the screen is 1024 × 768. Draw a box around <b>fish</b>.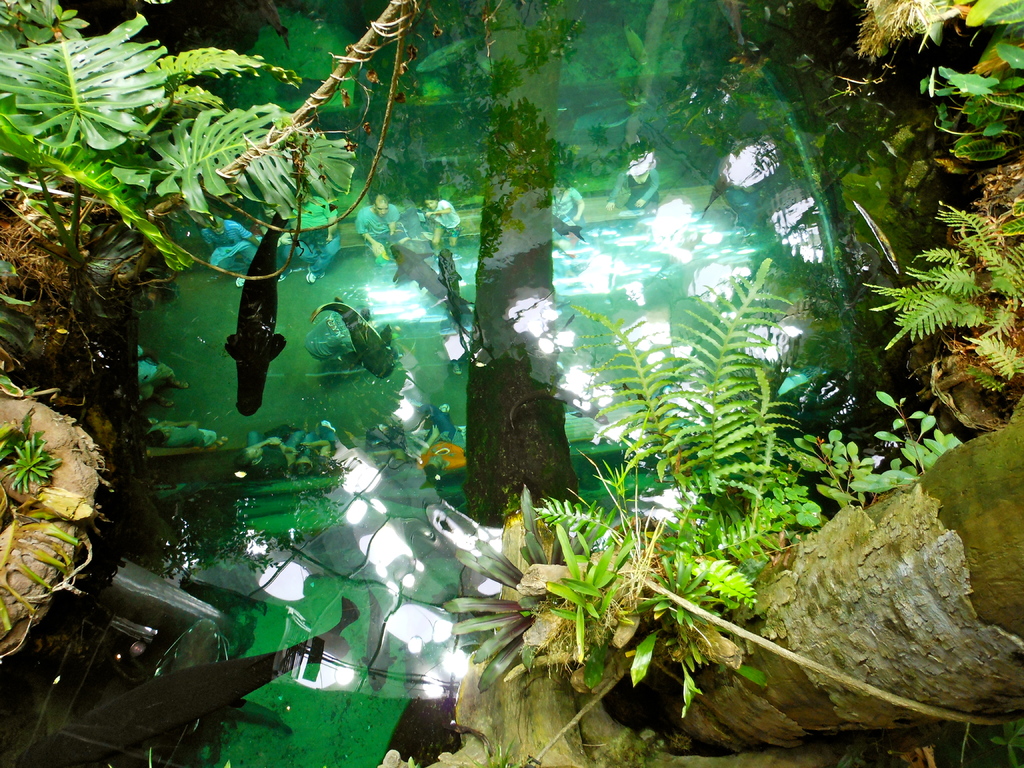
l=711, t=0, r=743, b=45.
